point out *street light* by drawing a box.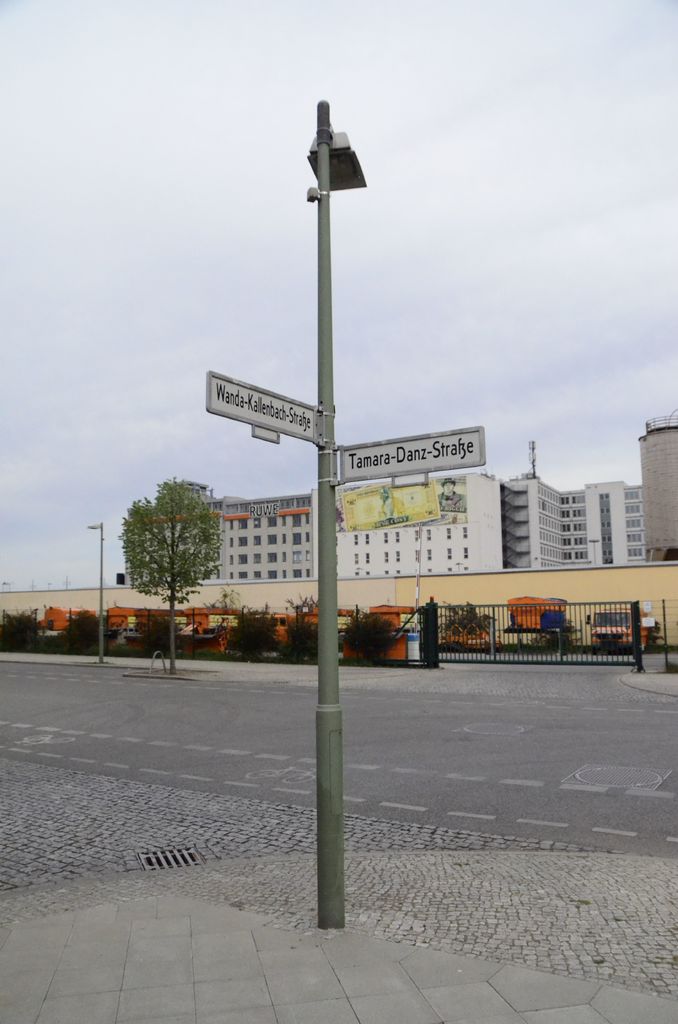
[x1=303, y1=92, x2=375, y2=940].
